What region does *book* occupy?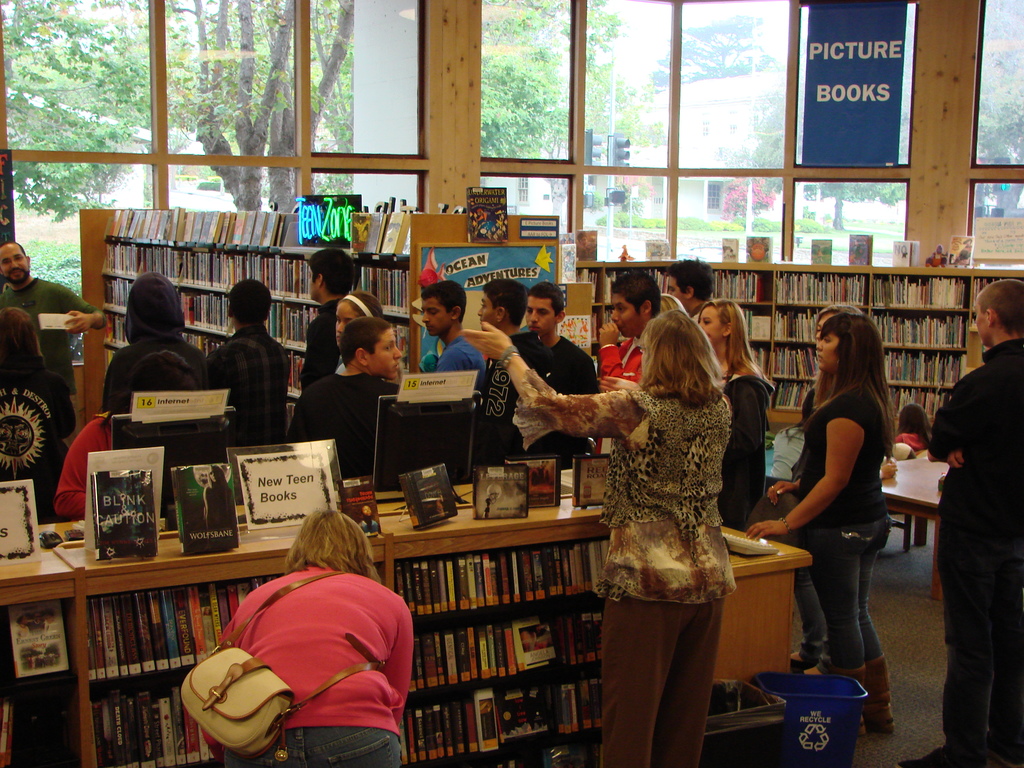
<bbox>174, 463, 243, 554</bbox>.
